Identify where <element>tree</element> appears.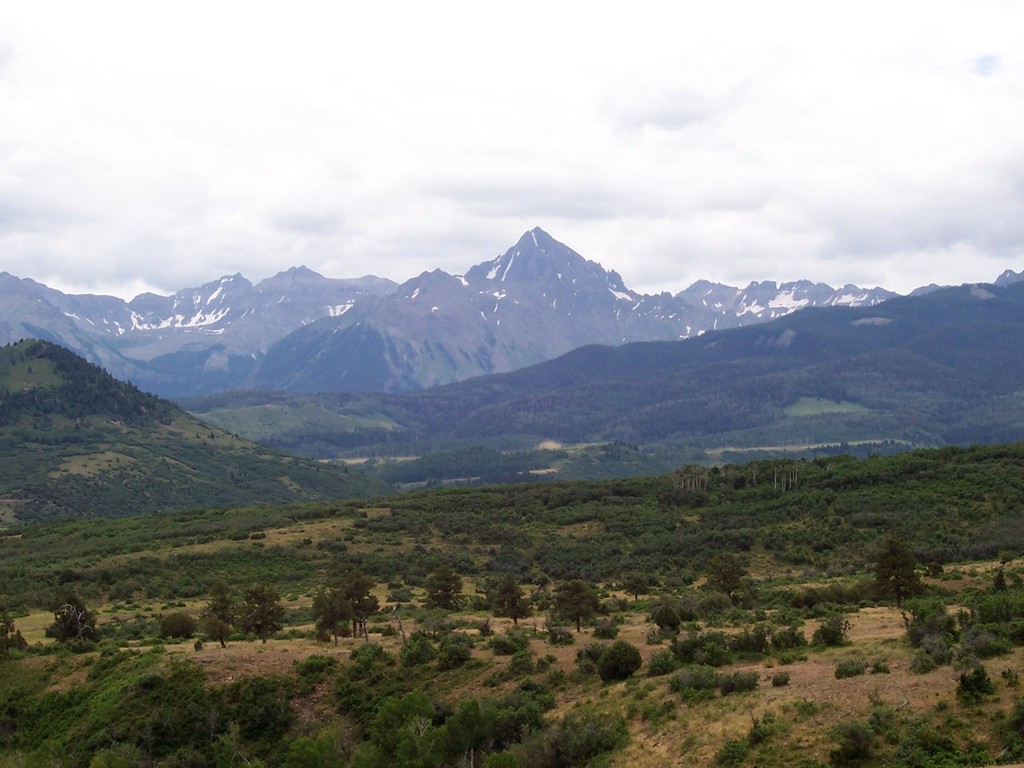
Appears at <box>491,574,531,620</box>.
